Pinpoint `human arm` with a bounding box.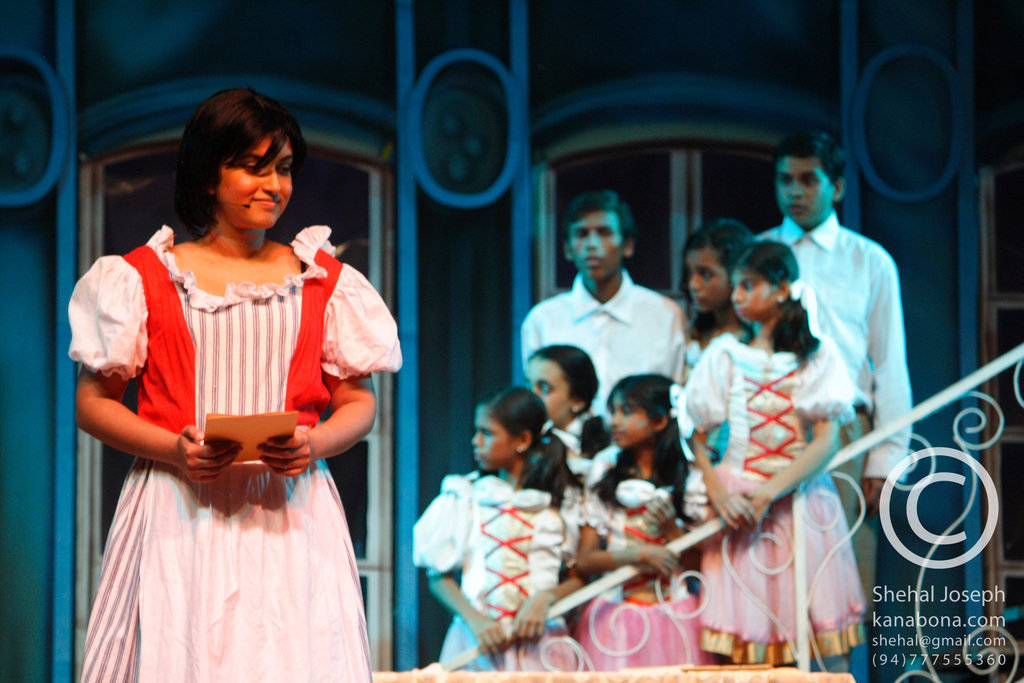
x1=507 y1=500 x2=568 y2=649.
